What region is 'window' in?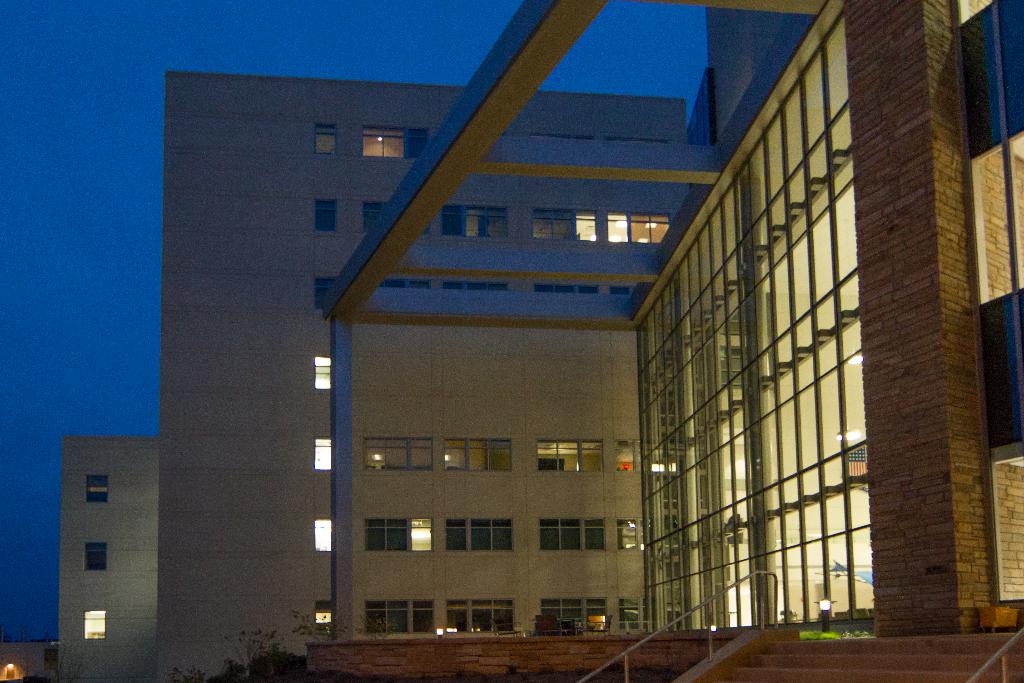
[611,514,664,557].
